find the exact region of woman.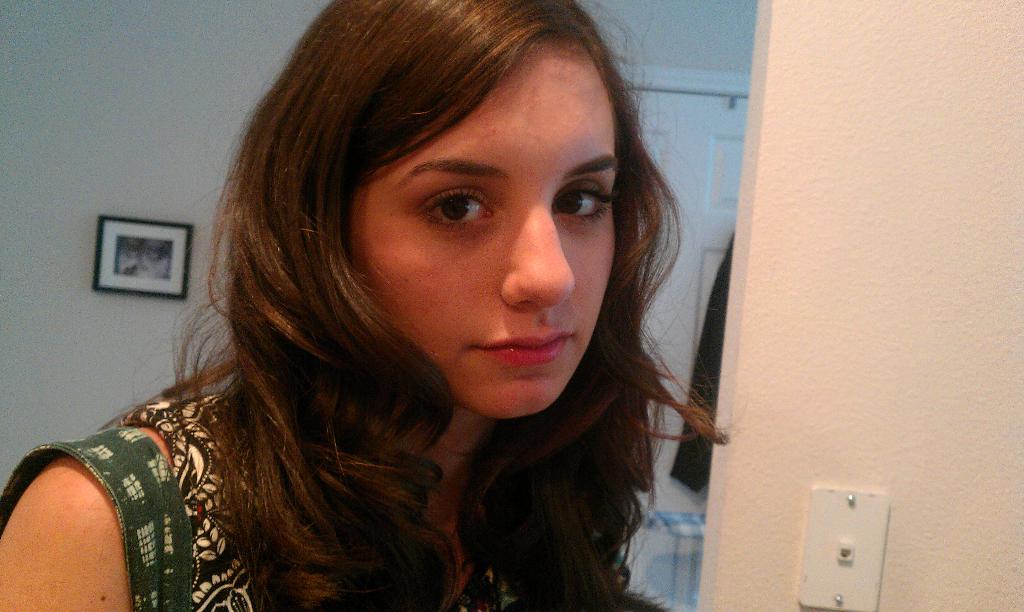
Exact region: 0,0,751,611.
